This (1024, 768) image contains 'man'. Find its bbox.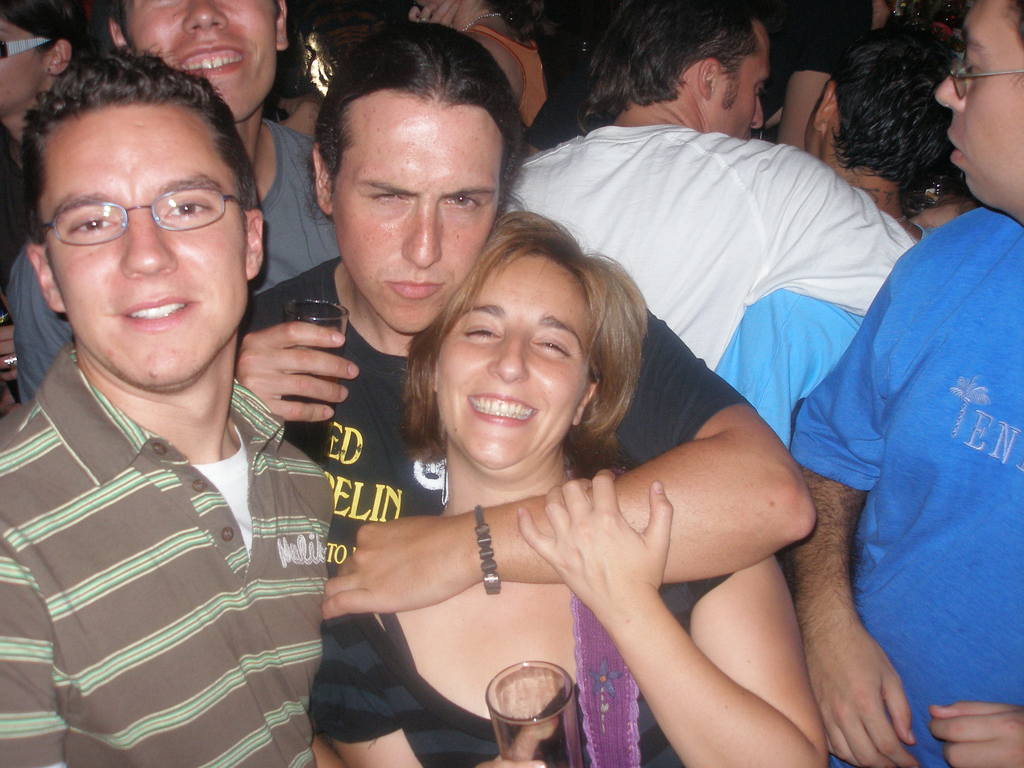
bbox(212, 20, 820, 619).
